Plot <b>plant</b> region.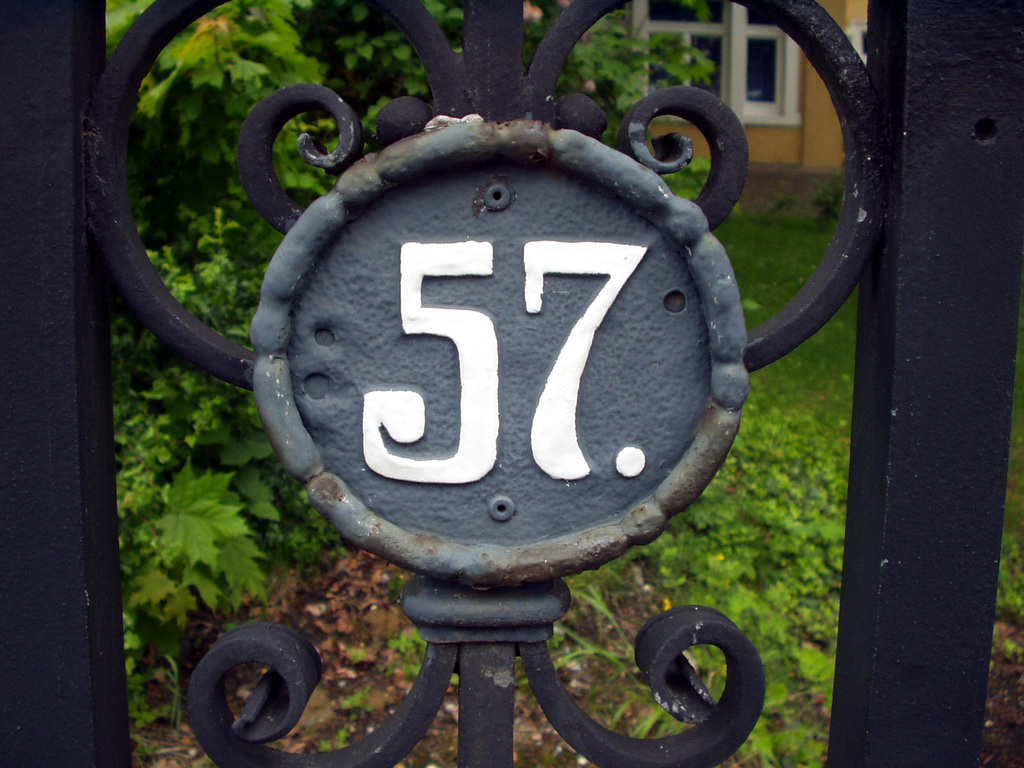
Plotted at bbox=[717, 205, 836, 328].
